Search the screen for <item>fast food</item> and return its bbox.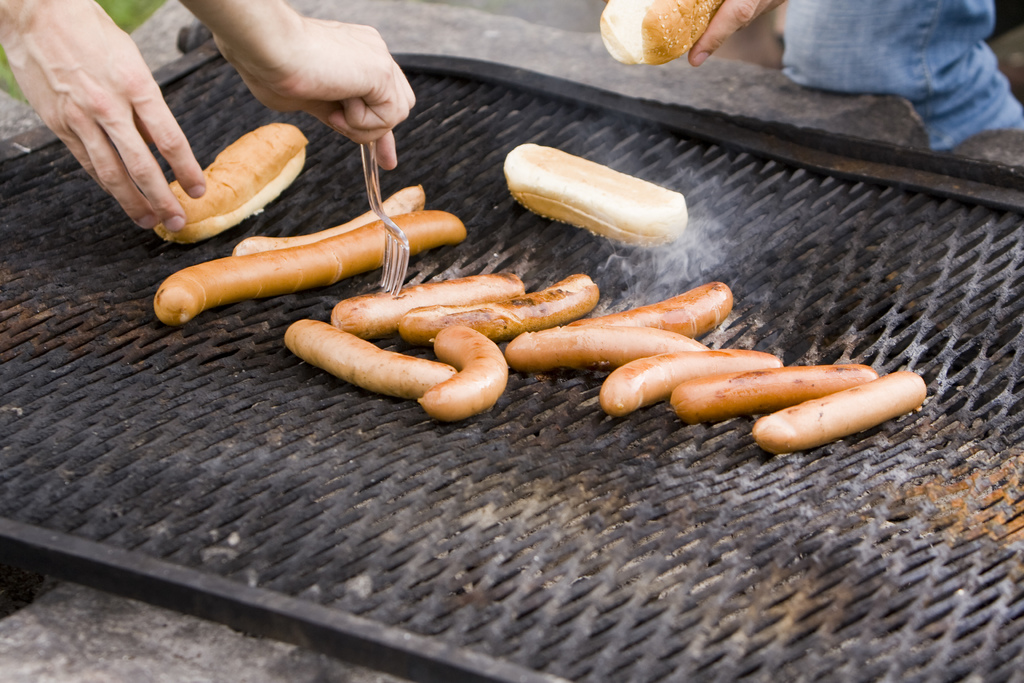
Found: Rect(330, 274, 526, 336).
